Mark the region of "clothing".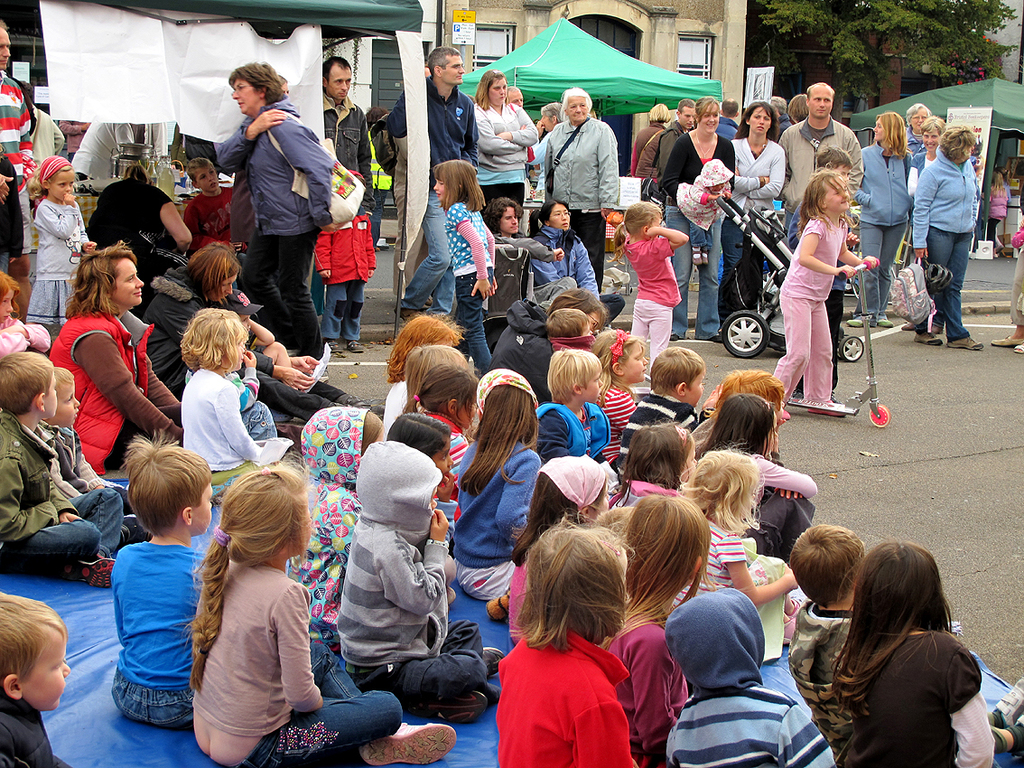
Region: Rect(786, 117, 857, 220).
